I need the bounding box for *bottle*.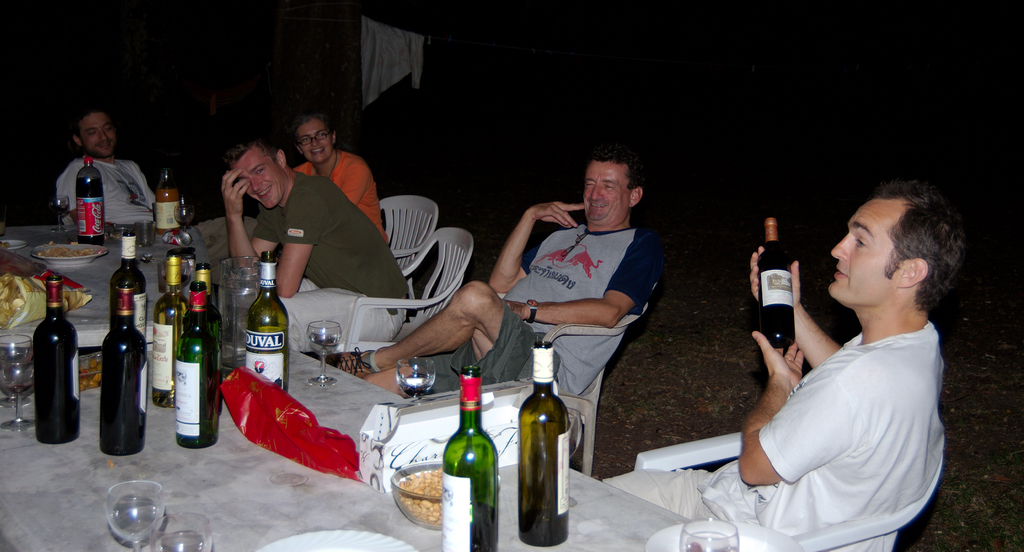
Here it is: [x1=191, y1=266, x2=220, y2=307].
